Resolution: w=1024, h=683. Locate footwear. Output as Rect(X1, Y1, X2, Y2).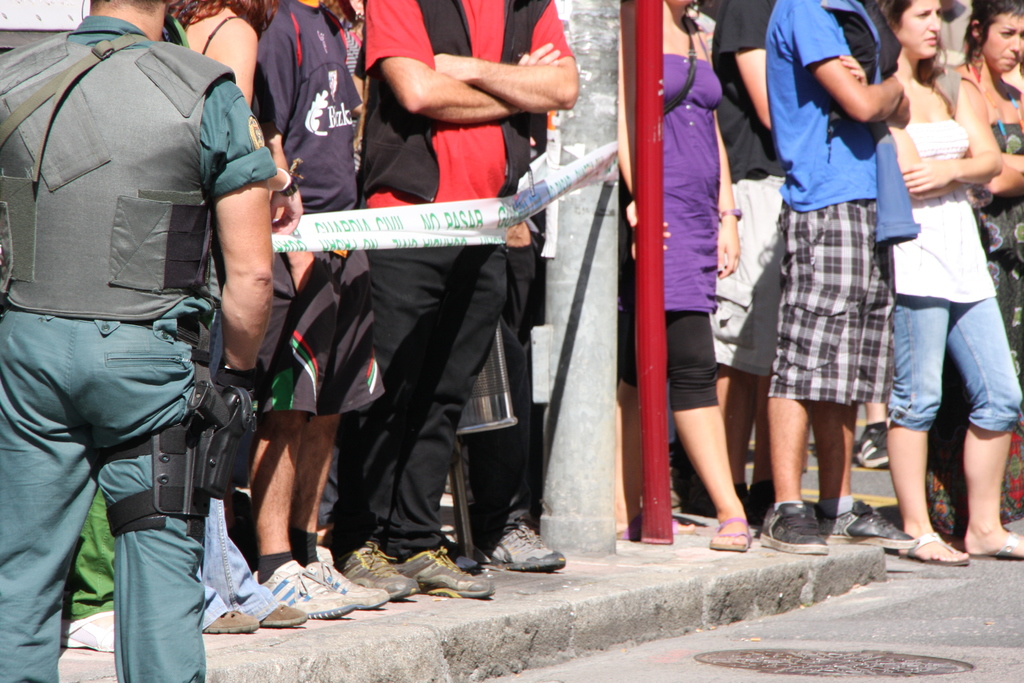
Rect(710, 516, 756, 554).
